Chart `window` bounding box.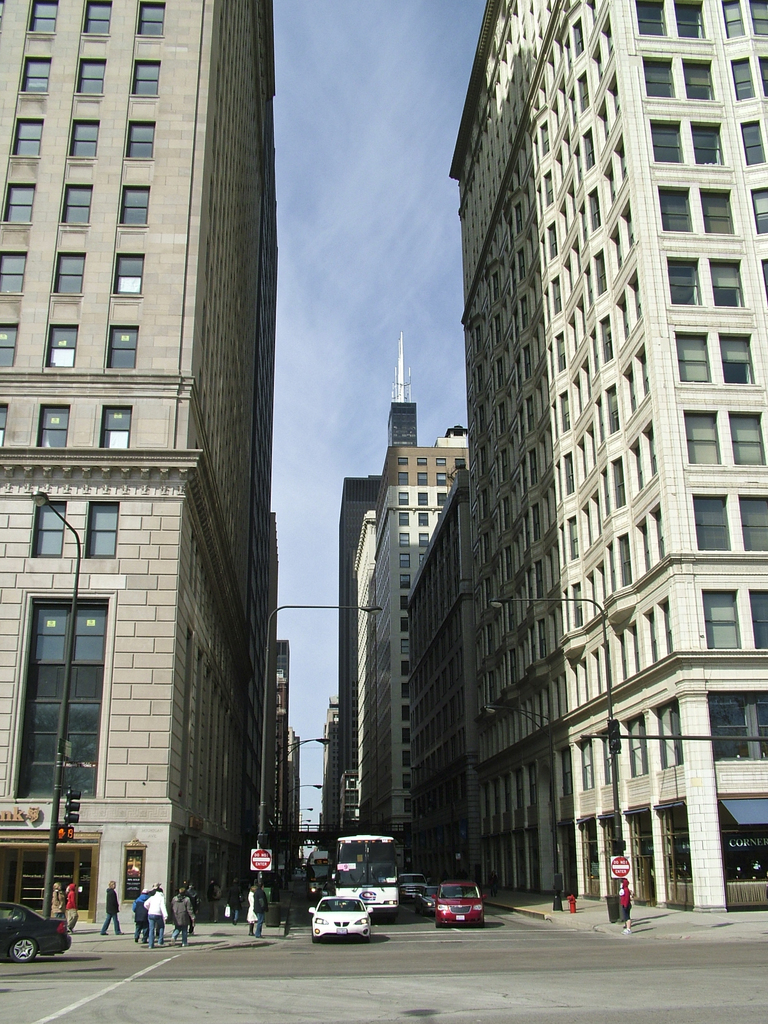
Charted: select_region(68, 122, 98, 158).
